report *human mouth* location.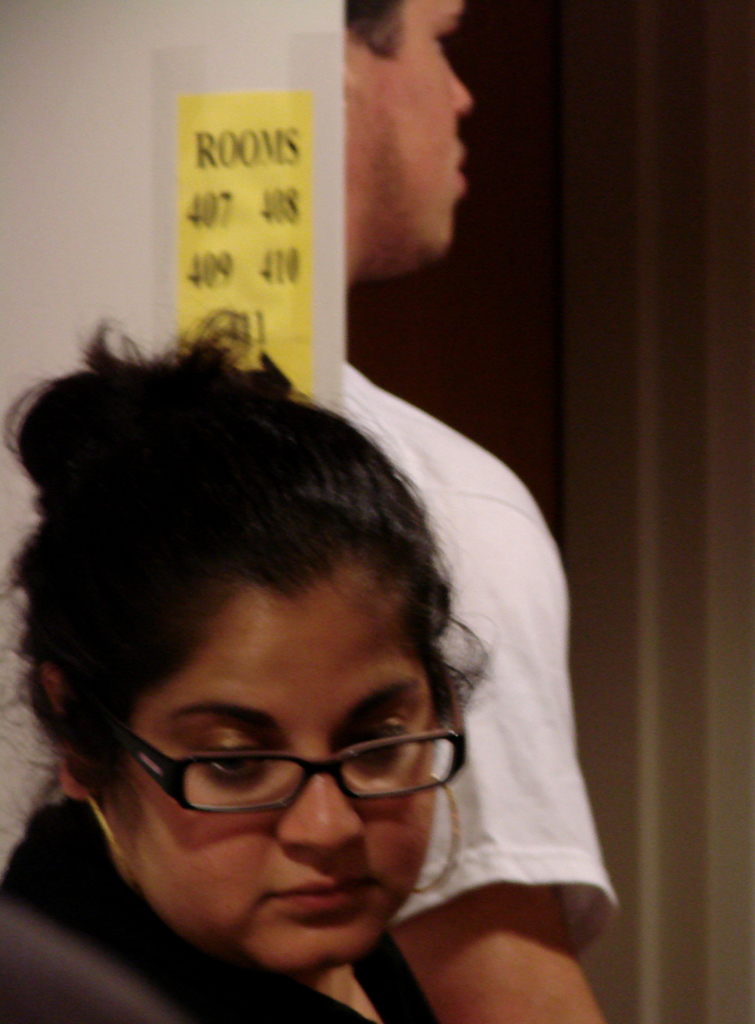
Report: [455, 147, 466, 195].
